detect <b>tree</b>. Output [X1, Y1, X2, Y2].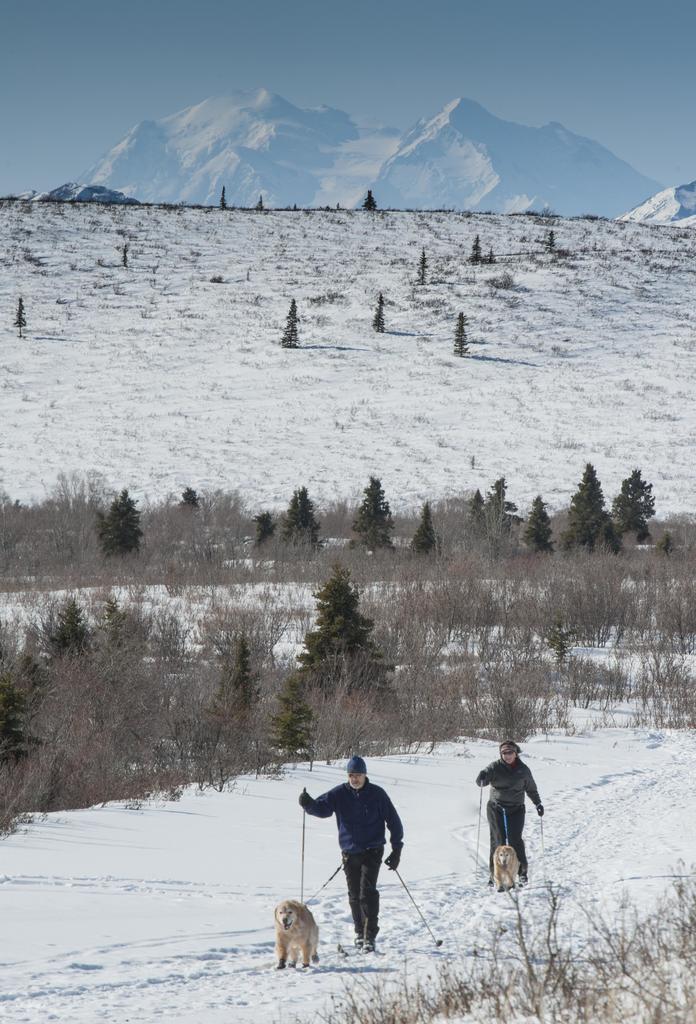
[224, 185, 228, 212].
